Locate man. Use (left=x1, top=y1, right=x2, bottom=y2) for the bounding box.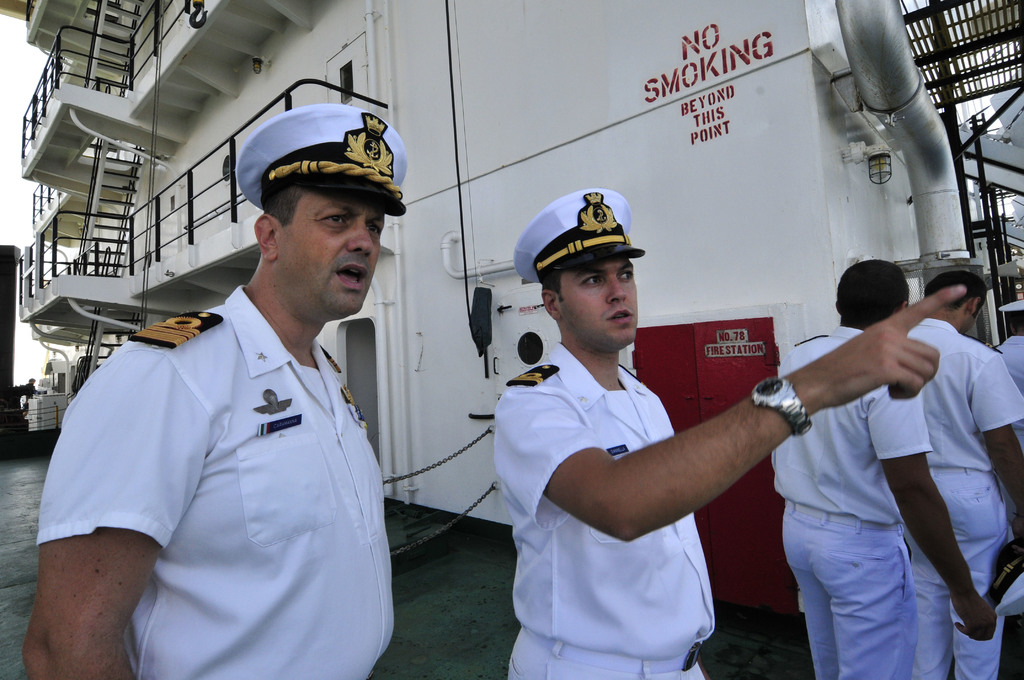
(left=998, top=302, right=1023, bottom=398).
